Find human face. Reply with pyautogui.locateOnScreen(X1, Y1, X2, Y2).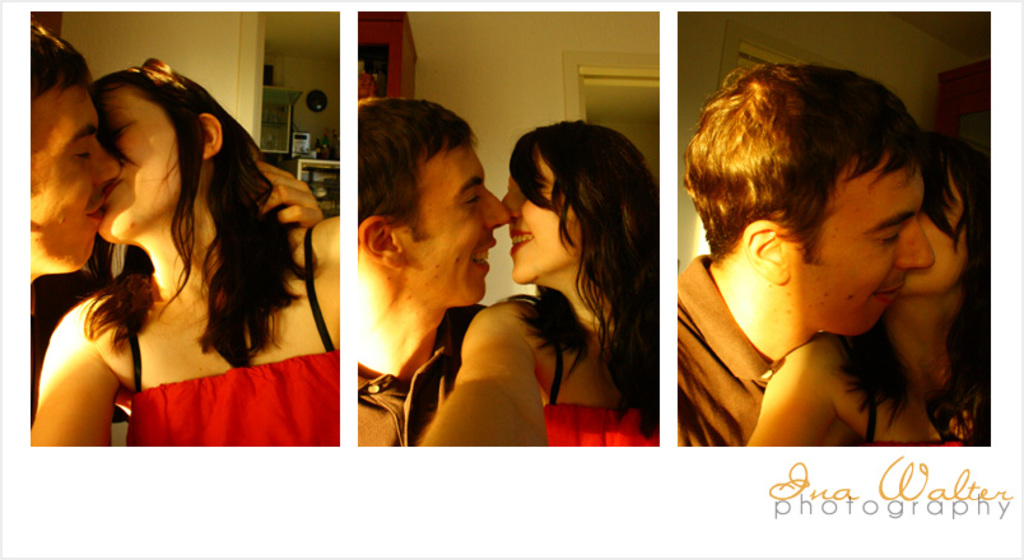
pyautogui.locateOnScreen(782, 148, 935, 341).
